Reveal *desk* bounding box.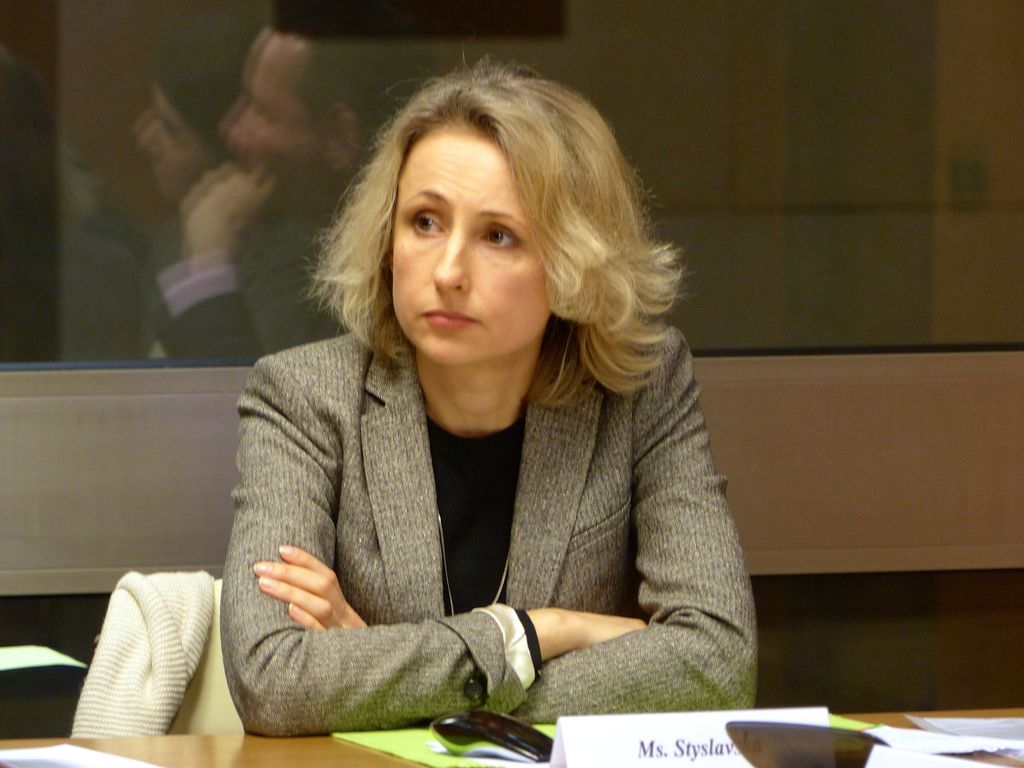
Revealed: [left=4, top=708, right=1022, bottom=767].
